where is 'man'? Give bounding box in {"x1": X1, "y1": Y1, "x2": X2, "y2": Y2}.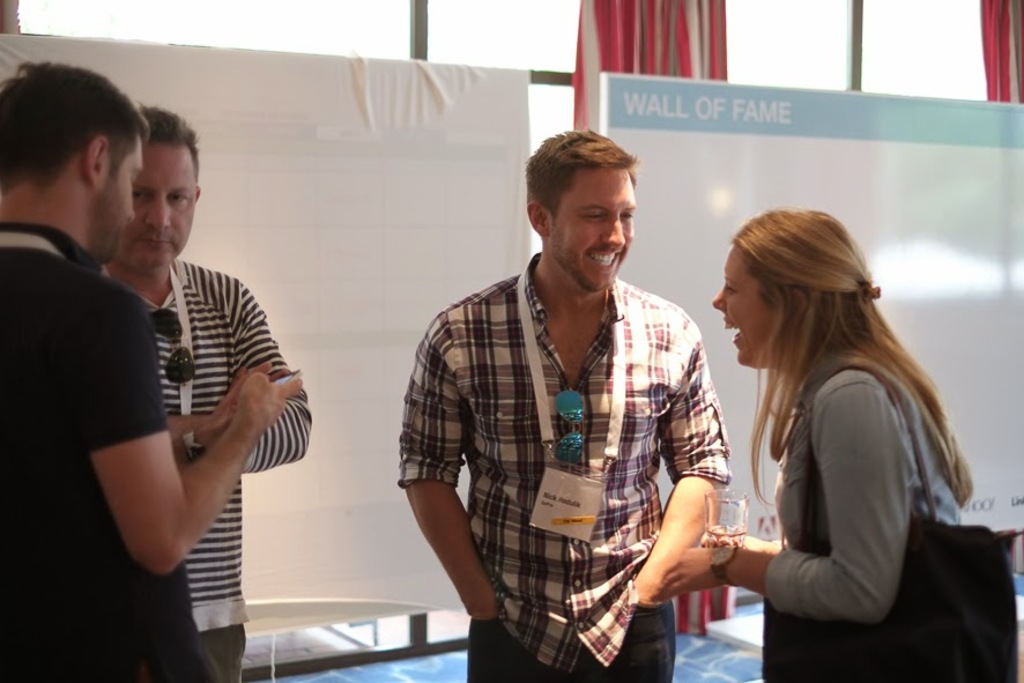
{"x1": 399, "y1": 110, "x2": 752, "y2": 662}.
